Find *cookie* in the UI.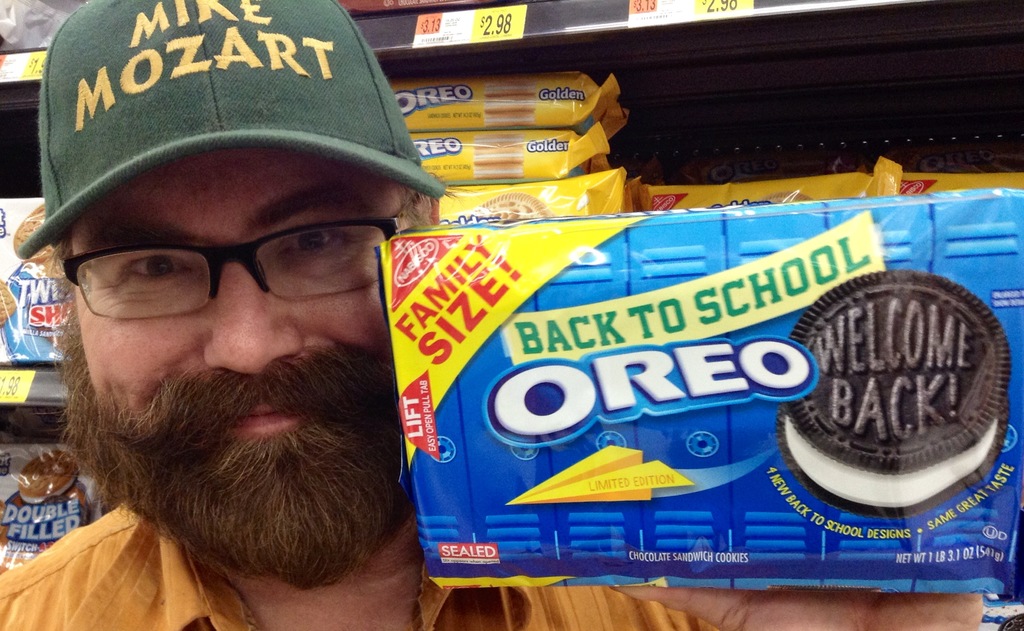
UI element at {"x1": 779, "y1": 271, "x2": 1005, "y2": 527}.
